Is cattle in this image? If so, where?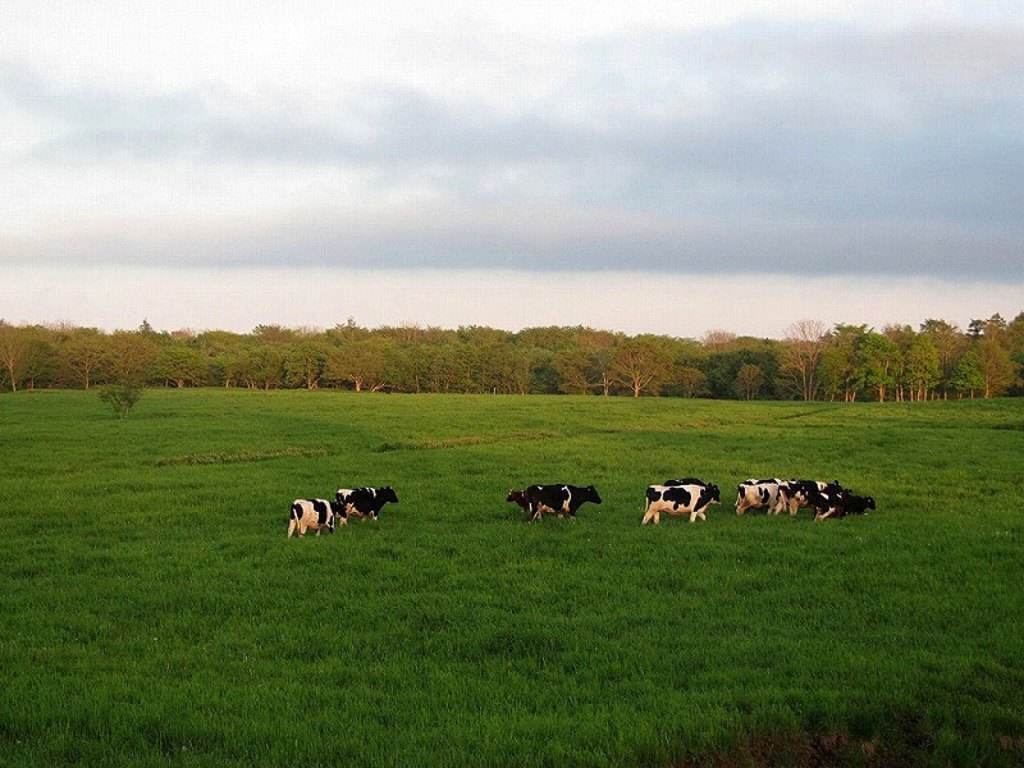
Yes, at 288, 495, 349, 538.
